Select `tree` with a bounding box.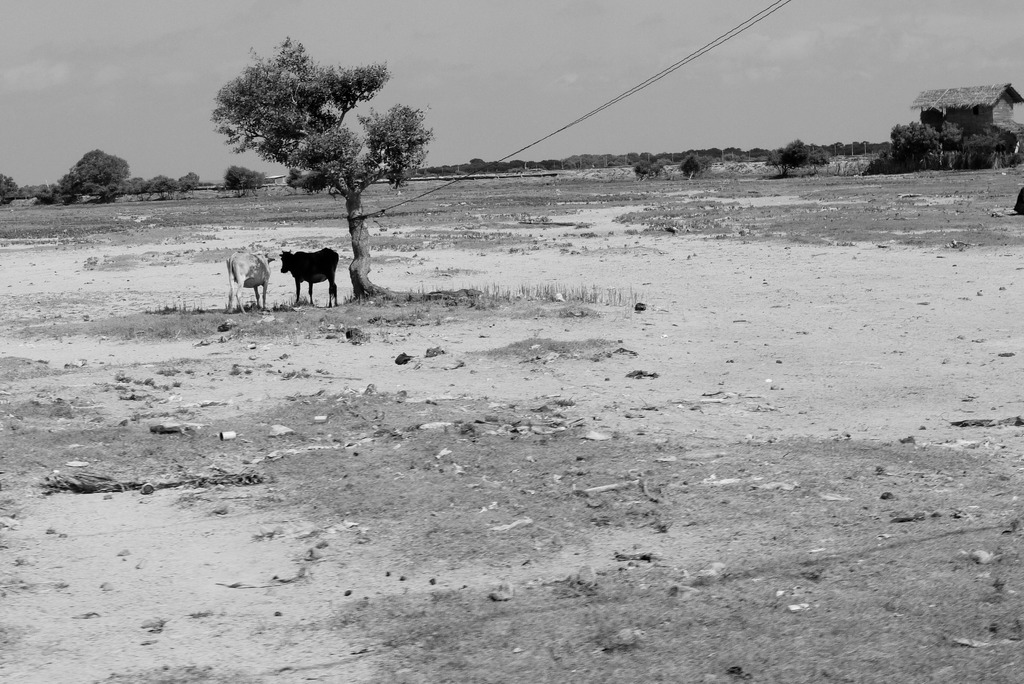
[left=147, top=174, right=180, bottom=197].
